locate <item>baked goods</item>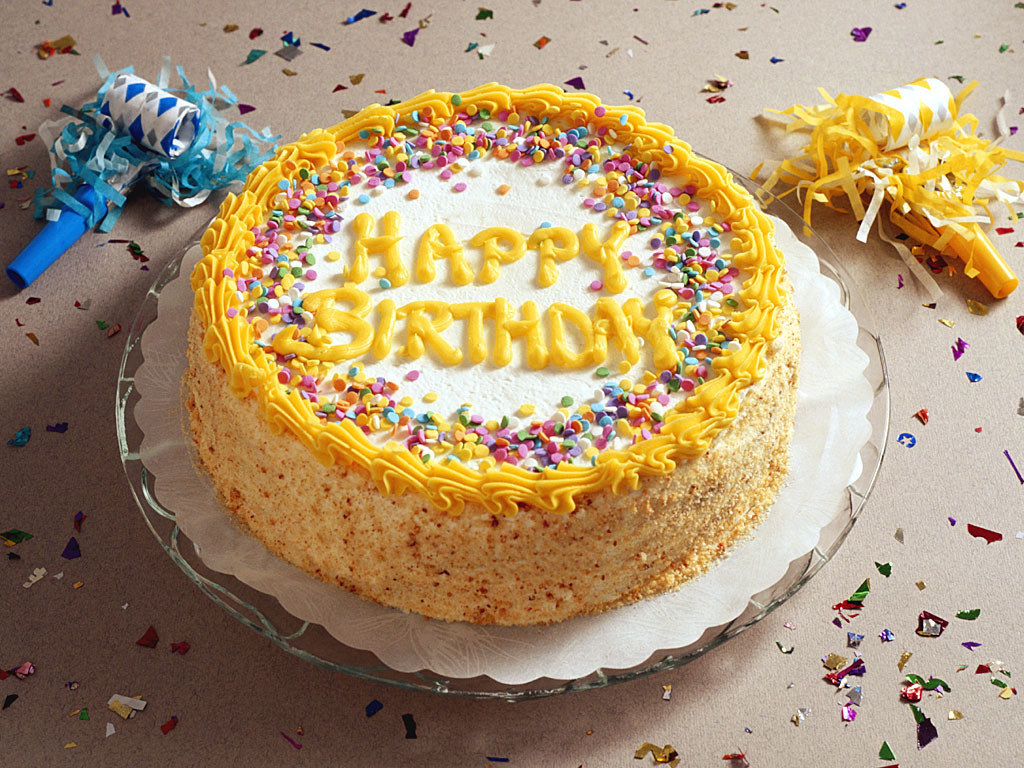
206,77,782,640
